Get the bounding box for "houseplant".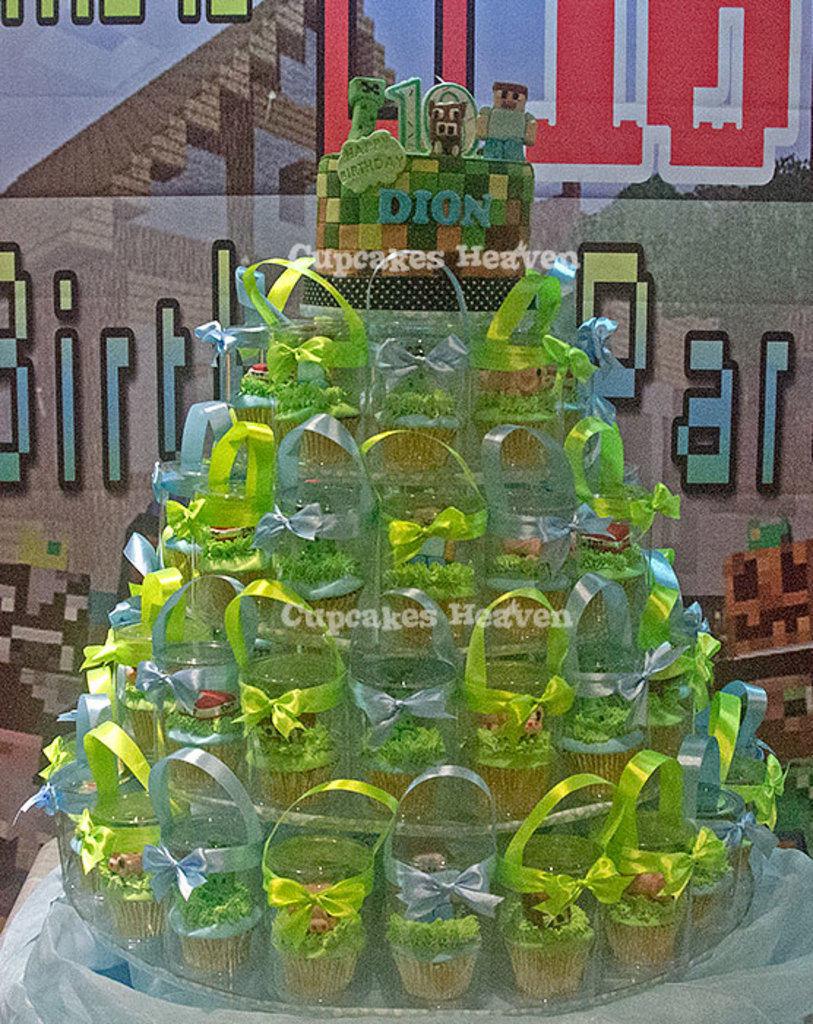
[x1=683, y1=812, x2=734, y2=945].
